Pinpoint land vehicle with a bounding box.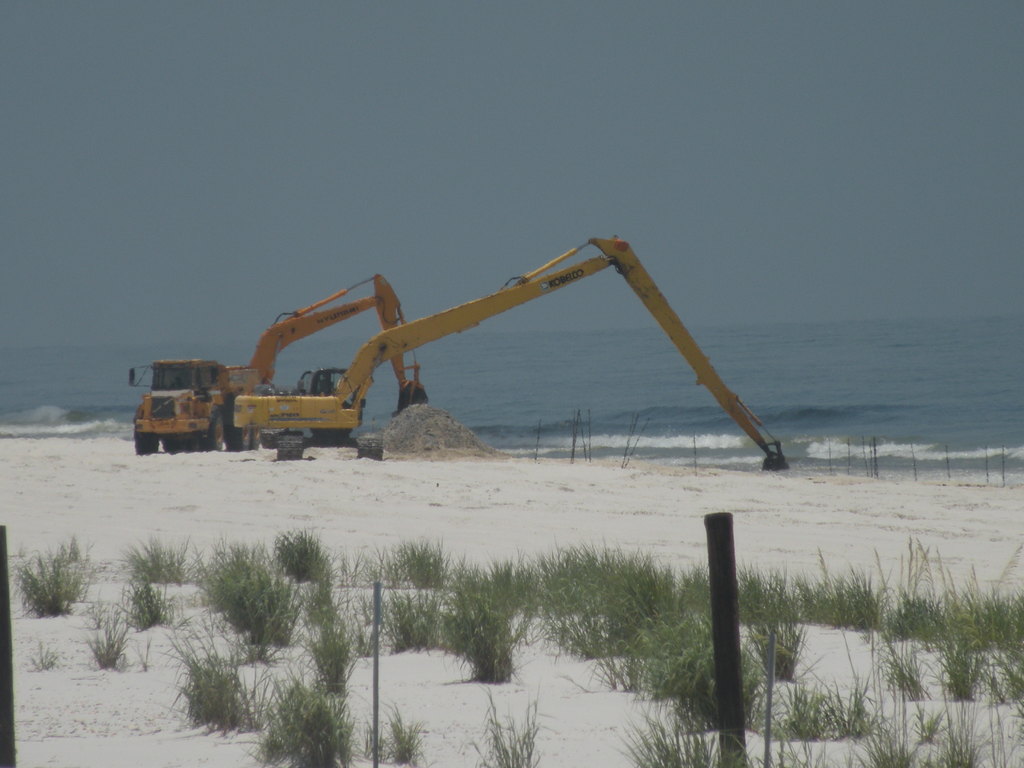
(234, 236, 785, 470).
